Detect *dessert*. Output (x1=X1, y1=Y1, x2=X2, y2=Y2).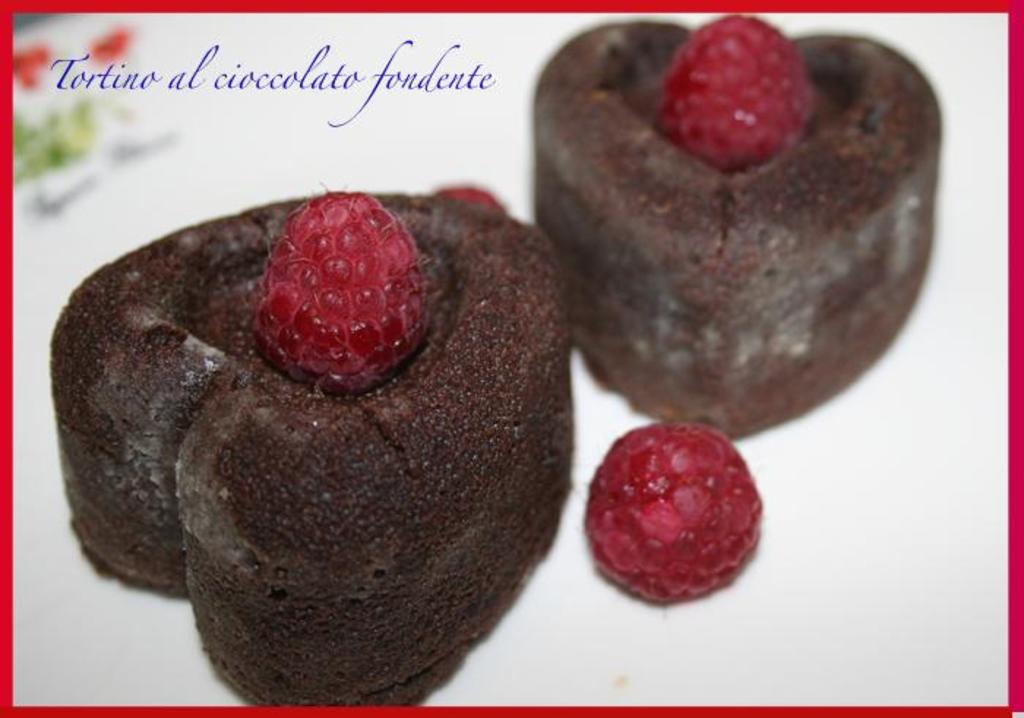
(x1=535, y1=22, x2=938, y2=442).
